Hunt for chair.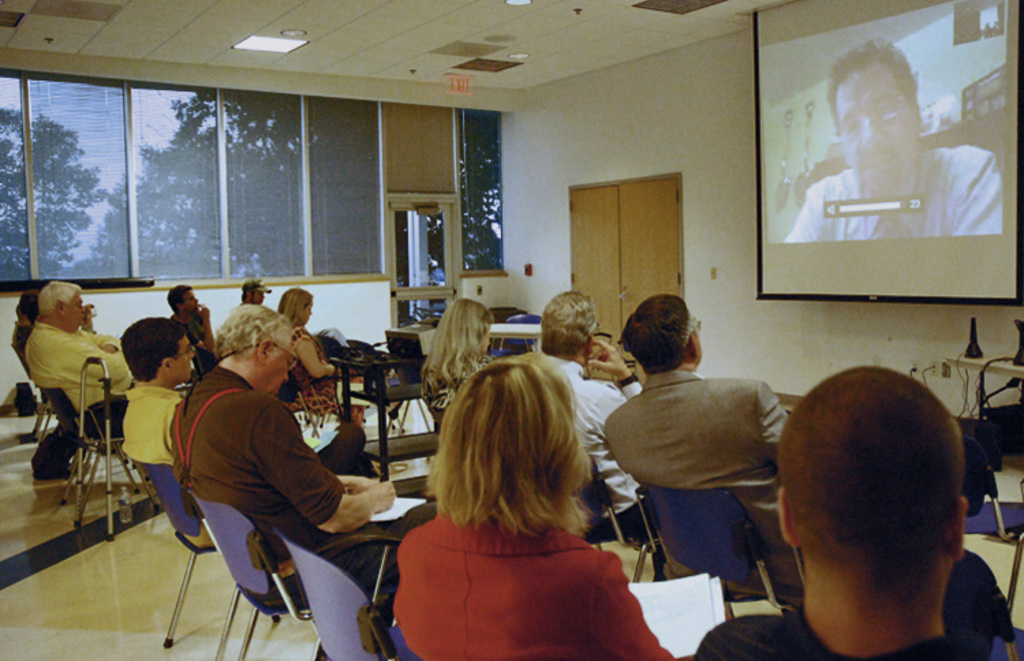
Hunted down at [583, 453, 666, 583].
